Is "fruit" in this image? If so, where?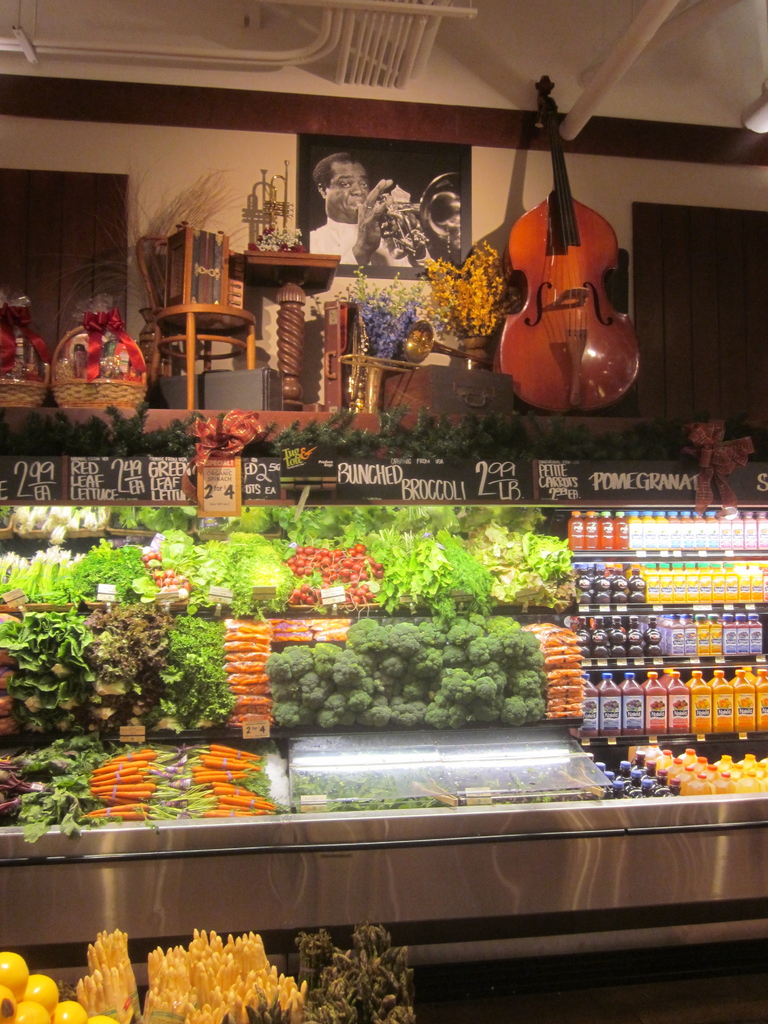
Yes, at 0,952,29,1000.
